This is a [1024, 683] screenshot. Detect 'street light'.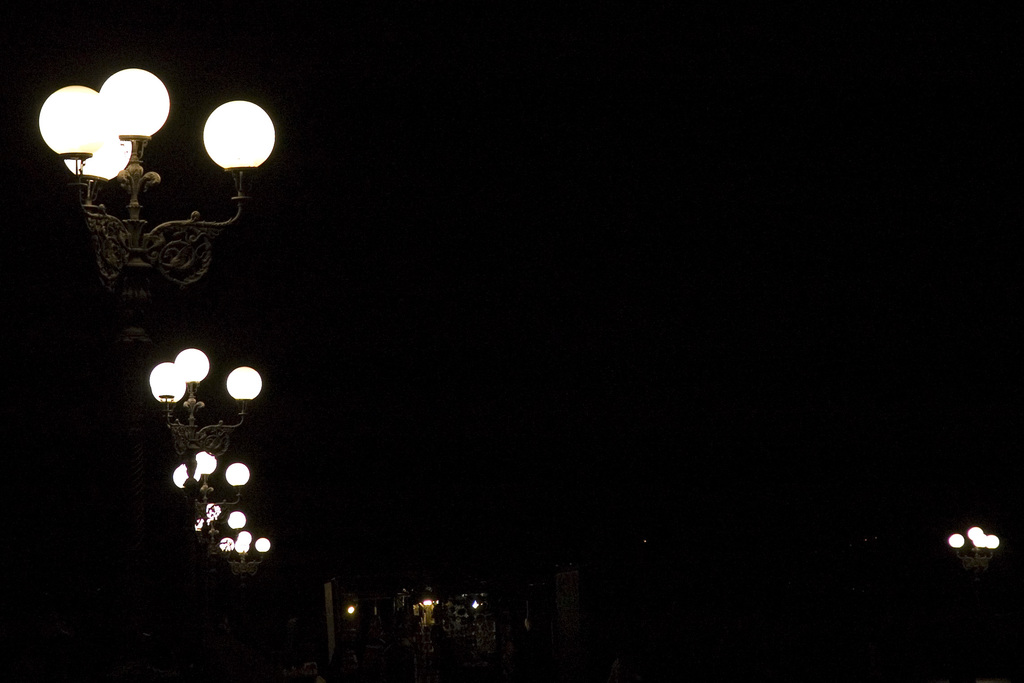
35, 70, 275, 354.
